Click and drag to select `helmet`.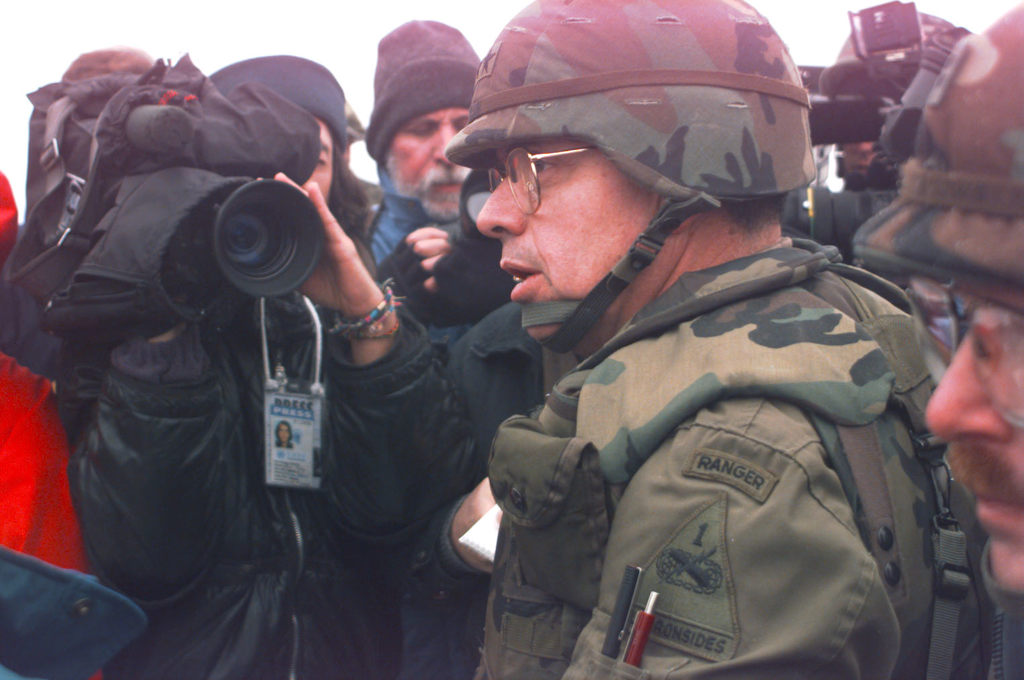
Selection: left=845, top=5, right=1023, bottom=308.
